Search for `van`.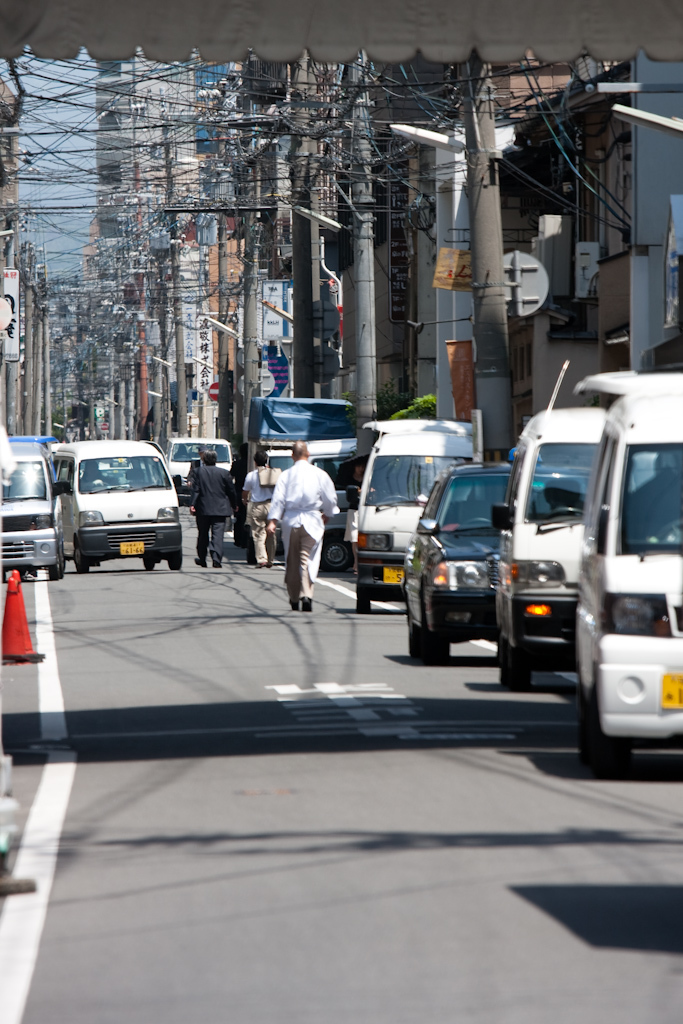
Found at crop(568, 365, 682, 780).
